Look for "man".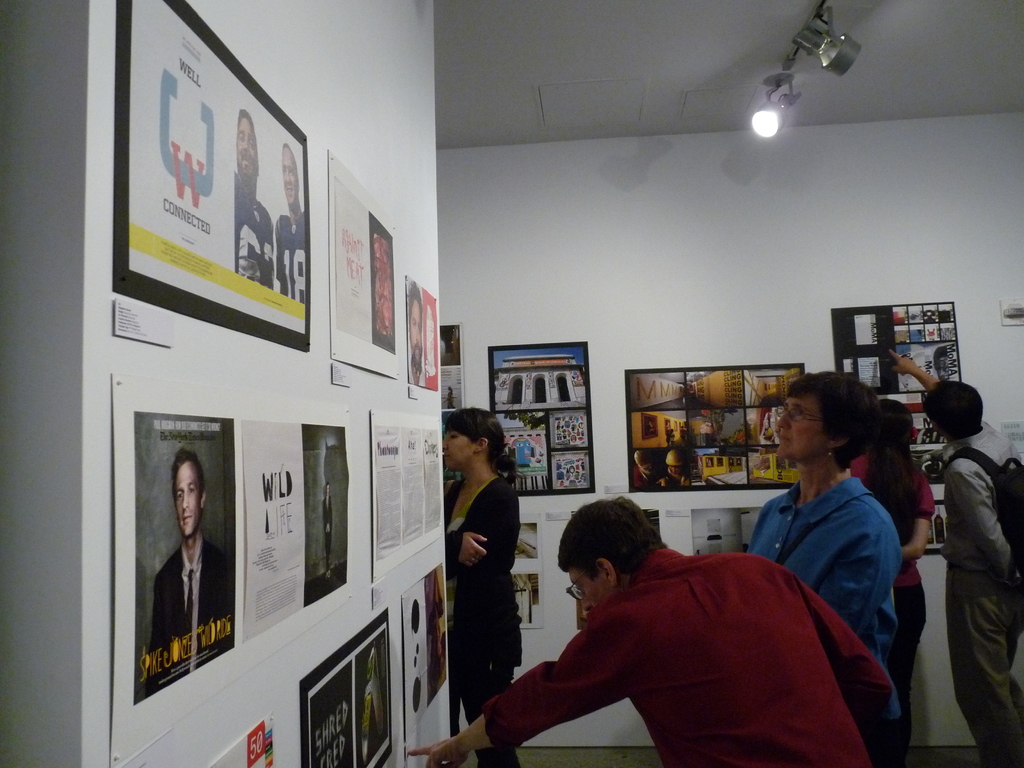
Found: bbox(408, 495, 895, 767).
